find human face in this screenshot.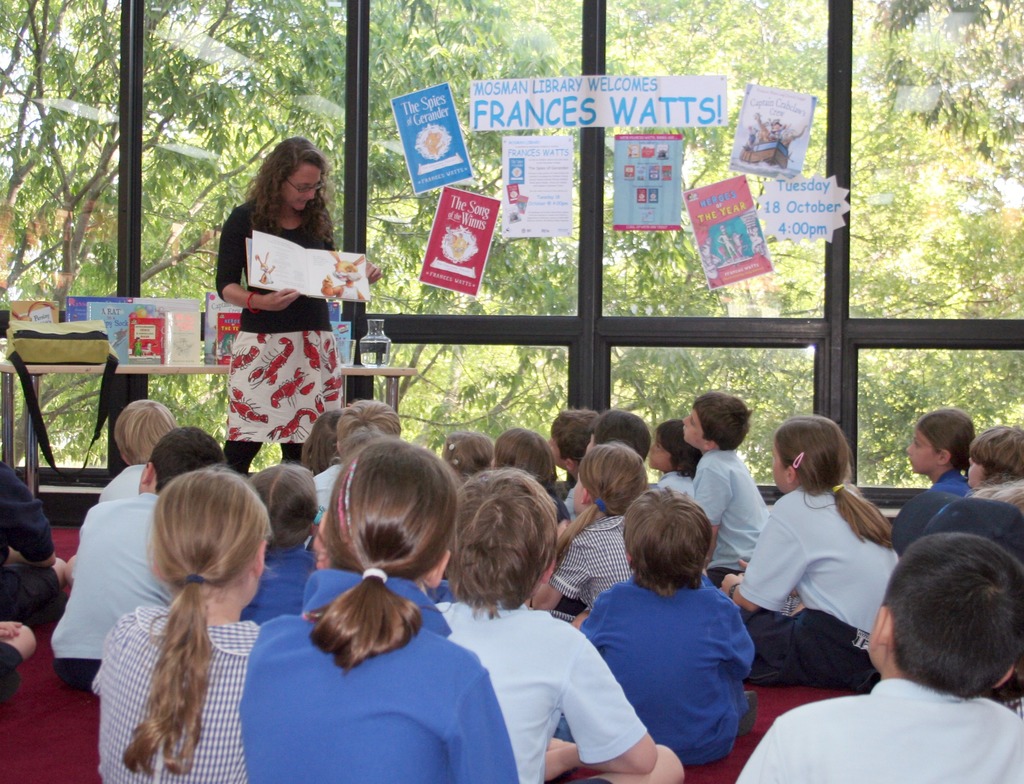
The bounding box for human face is BBox(773, 446, 792, 493).
